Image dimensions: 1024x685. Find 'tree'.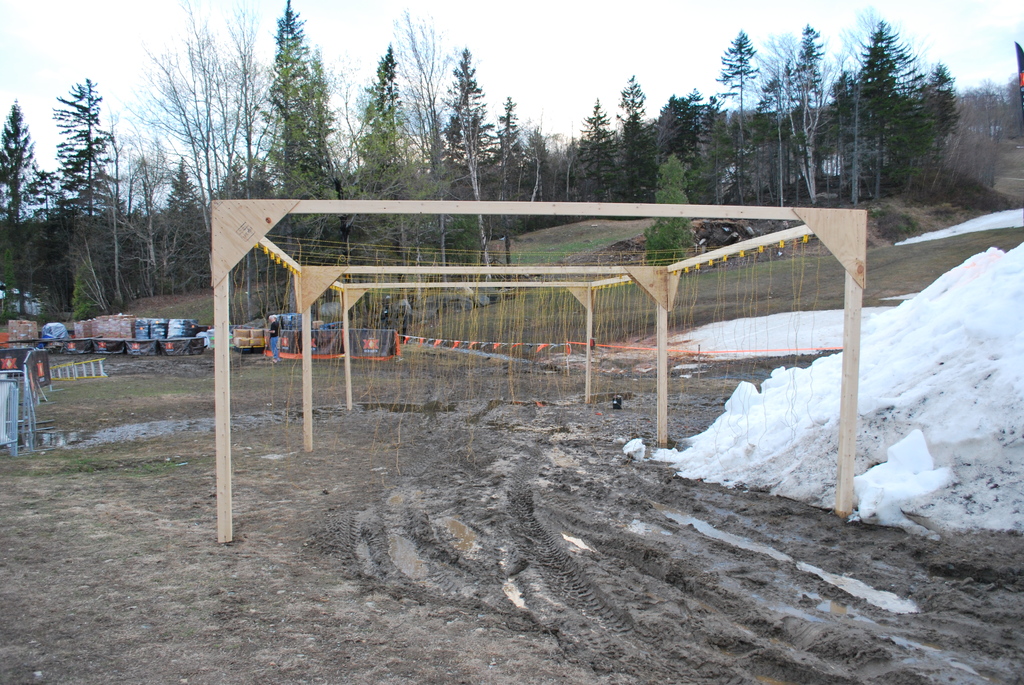
<bbox>259, 3, 367, 265</bbox>.
